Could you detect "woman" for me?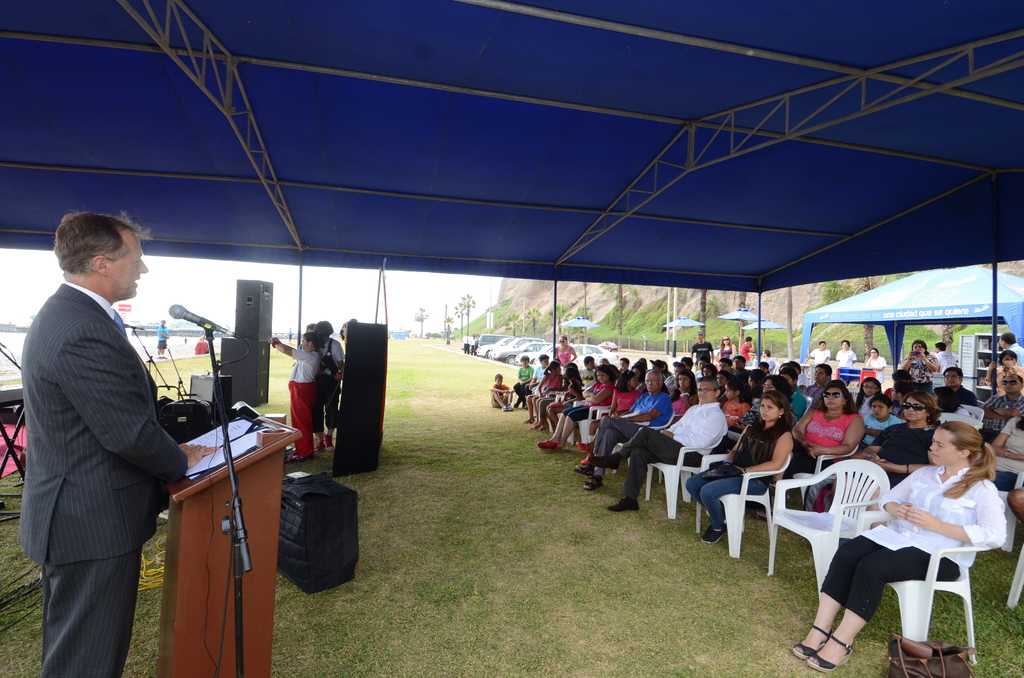
Detection result: (982,349,1023,392).
